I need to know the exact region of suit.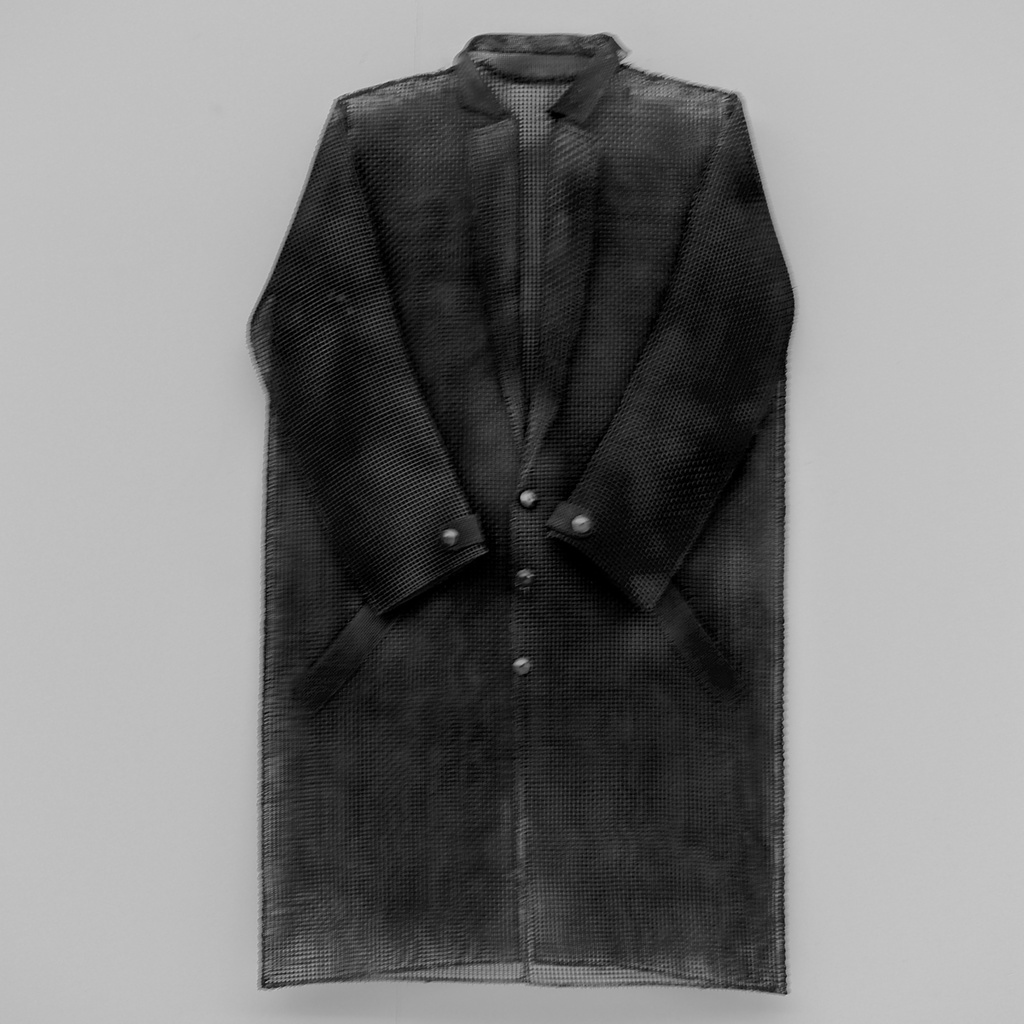
Region: (219, 42, 780, 1023).
